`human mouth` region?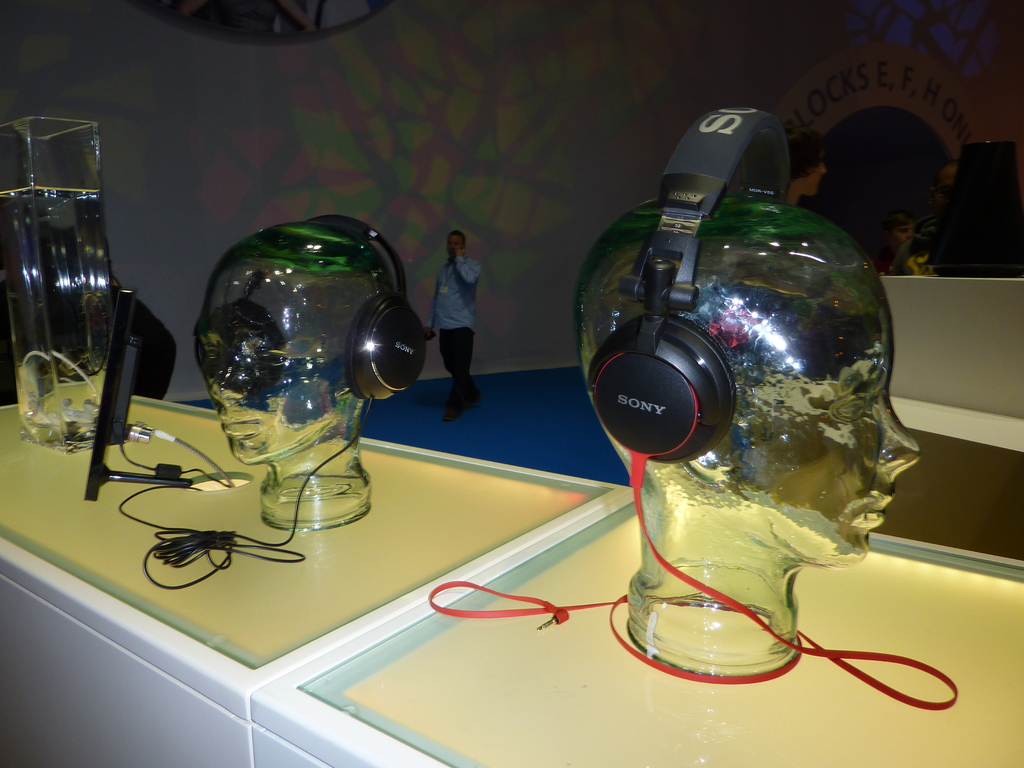
crop(860, 486, 894, 526)
